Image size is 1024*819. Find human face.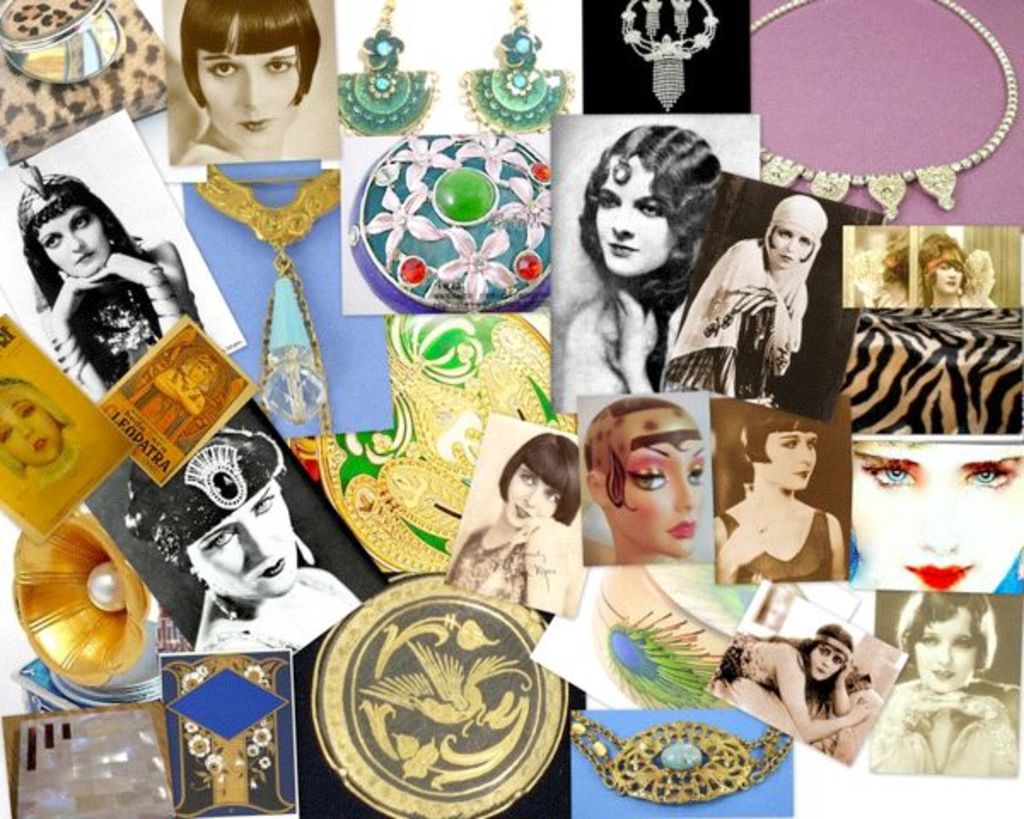
Rect(618, 444, 707, 558).
